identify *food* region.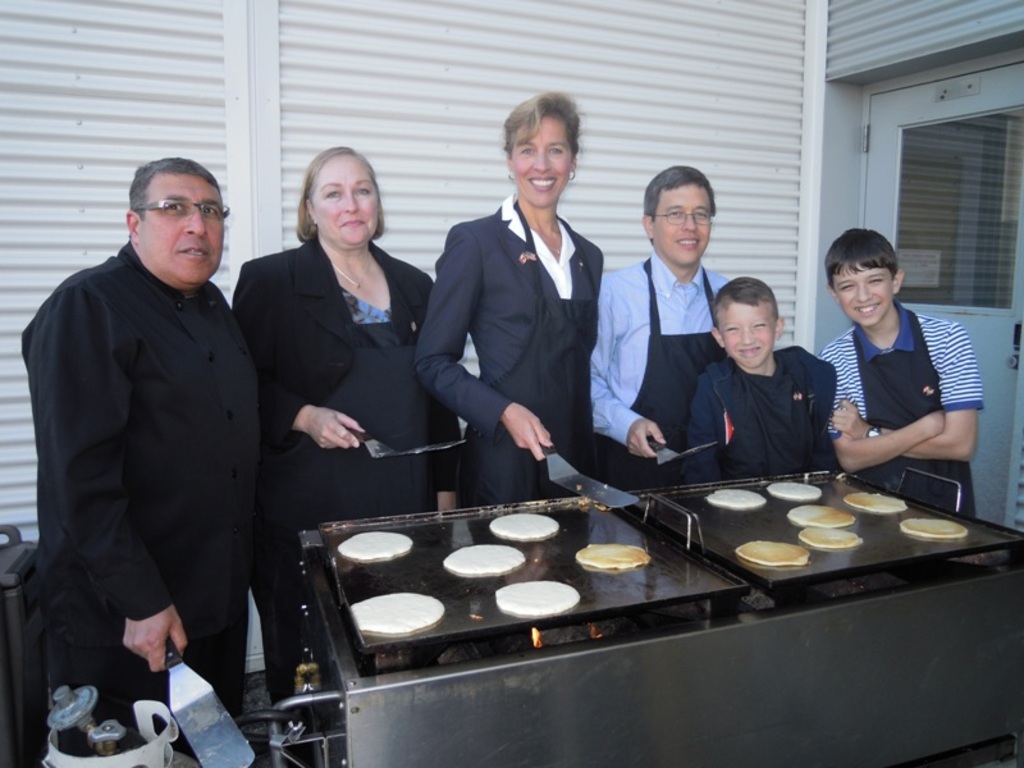
Region: x1=705 y1=486 x2=769 y2=513.
